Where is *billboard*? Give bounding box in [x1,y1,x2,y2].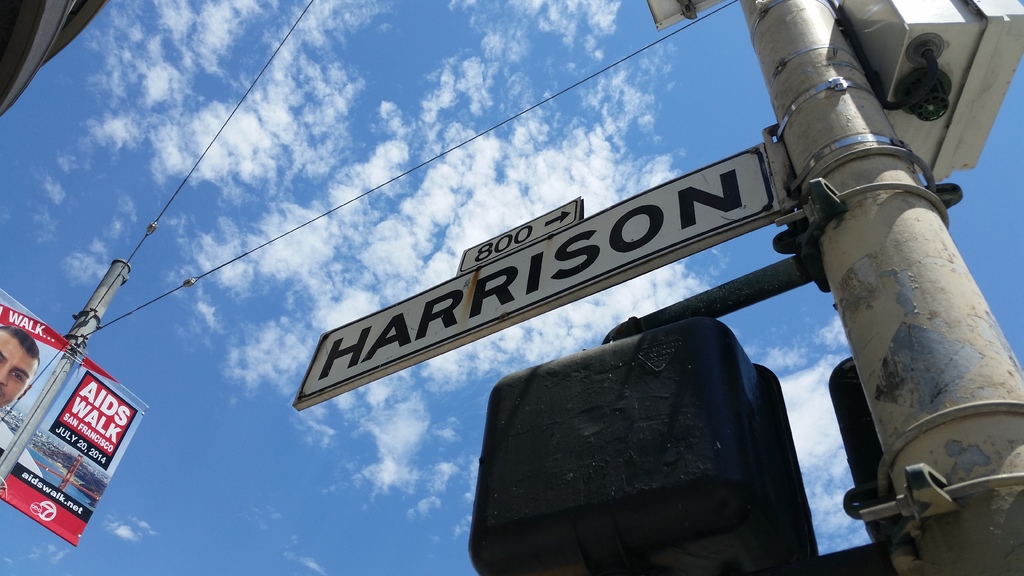
[304,140,767,399].
